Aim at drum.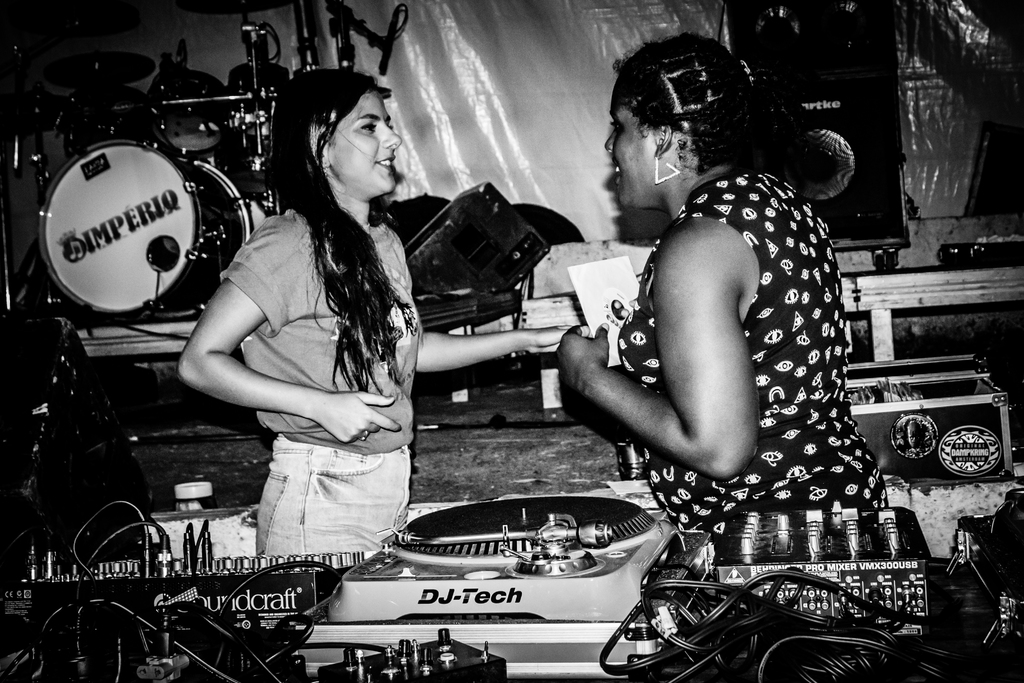
Aimed at [36, 136, 255, 322].
